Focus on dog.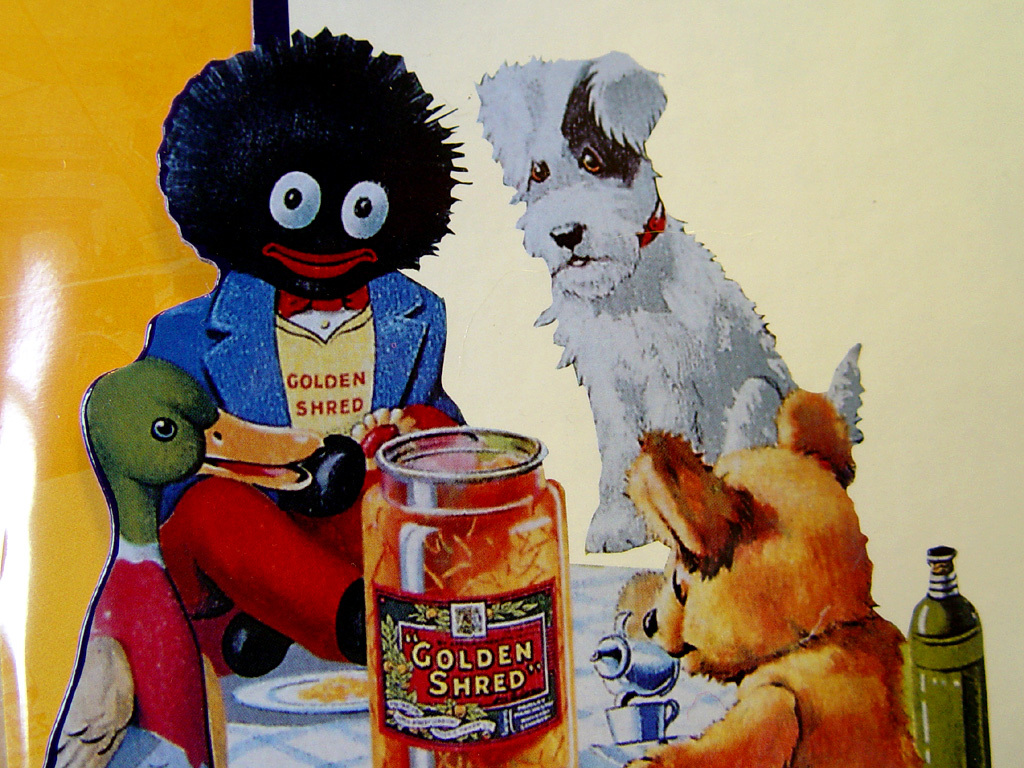
Focused at bbox(625, 391, 929, 767).
